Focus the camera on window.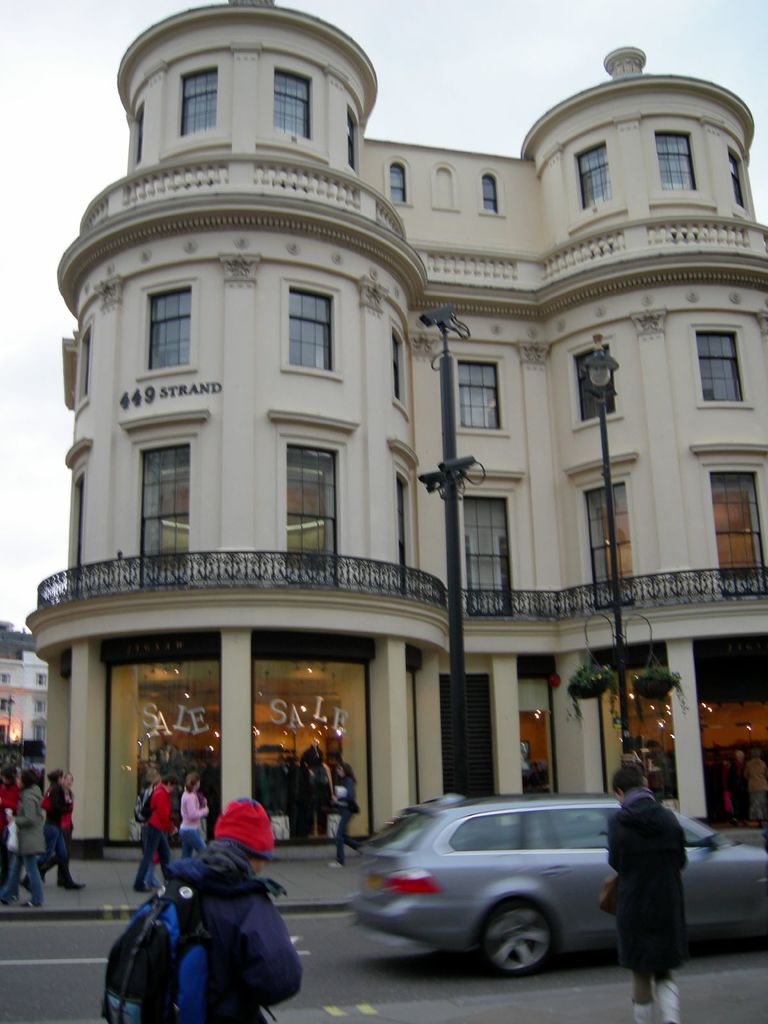
Focus region: detection(574, 136, 612, 208).
